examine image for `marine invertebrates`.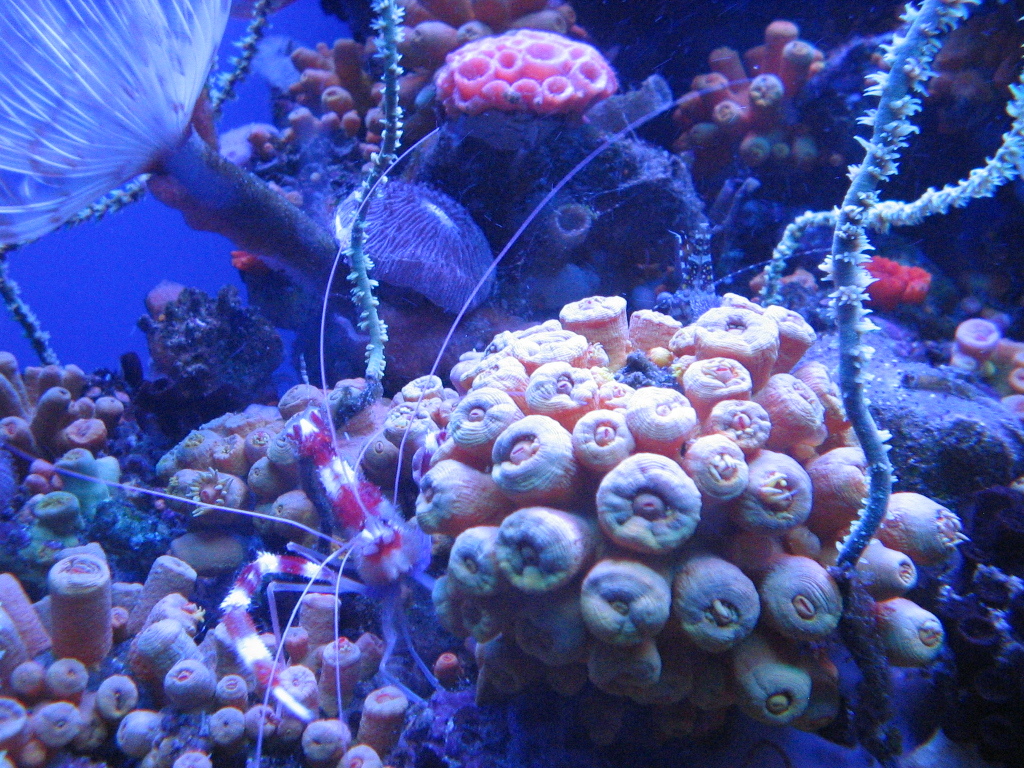
Examination result: (x1=159, y1=658, x2=234, y2=721).
